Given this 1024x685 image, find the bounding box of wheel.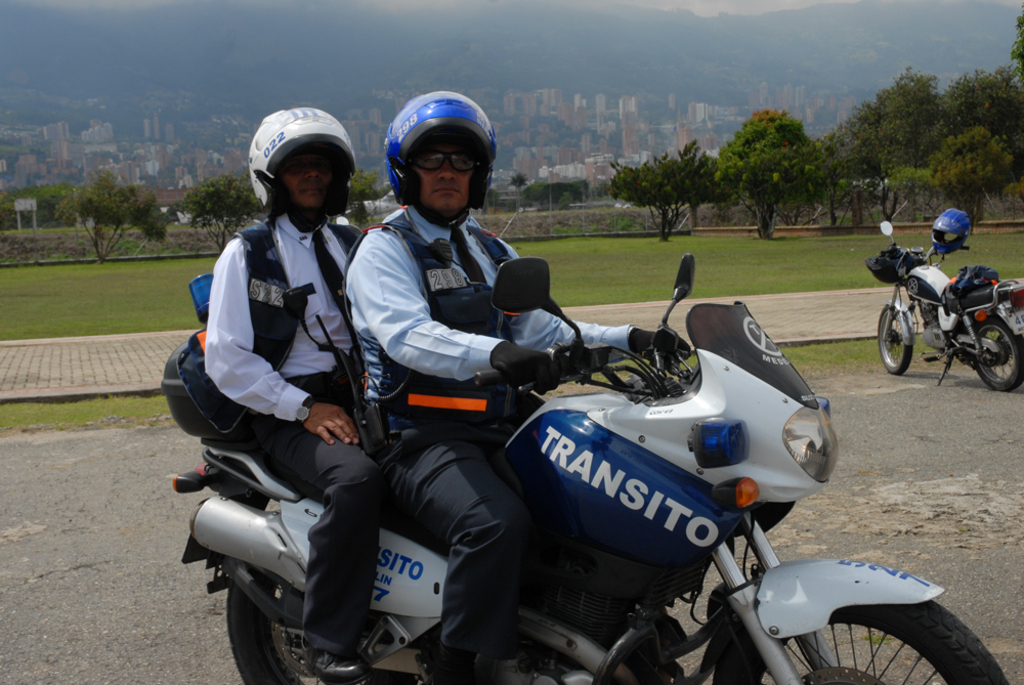
[x1=973, y1=316, x2=1023, y2=391].
